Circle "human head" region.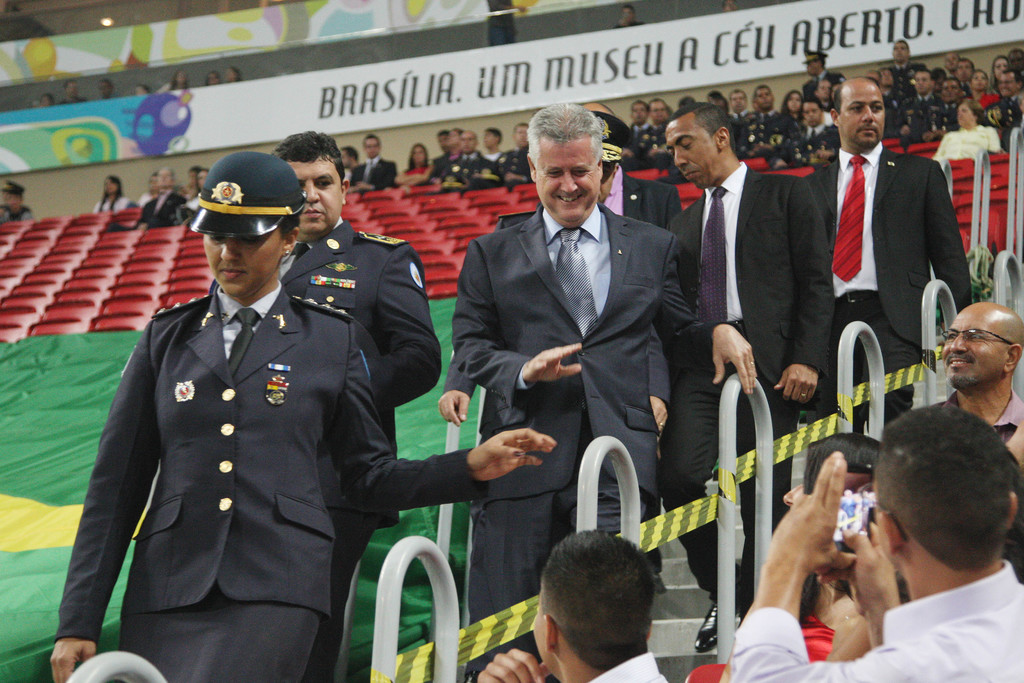
Region: {"left": 678, "top": 95, "right": 696, "bottom": 105}.
